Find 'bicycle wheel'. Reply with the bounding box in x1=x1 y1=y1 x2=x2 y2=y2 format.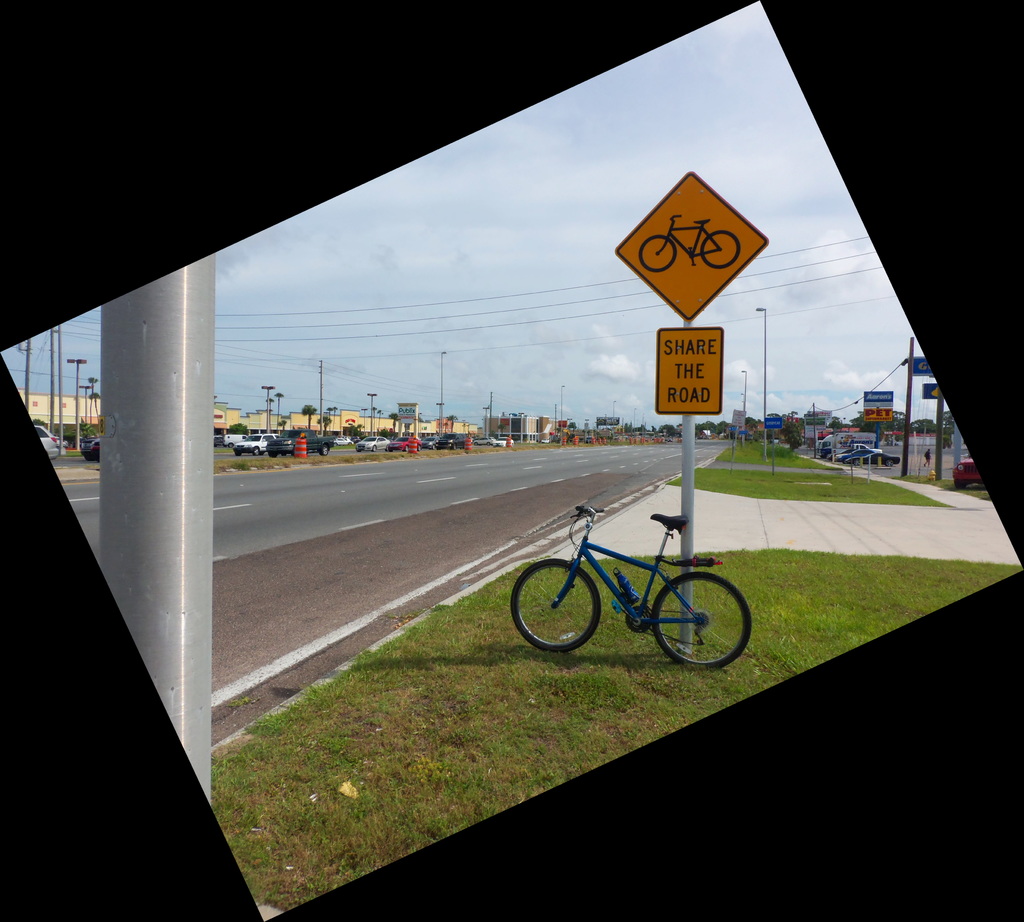
x1=657 y1=570 x2=733 y2=684.
